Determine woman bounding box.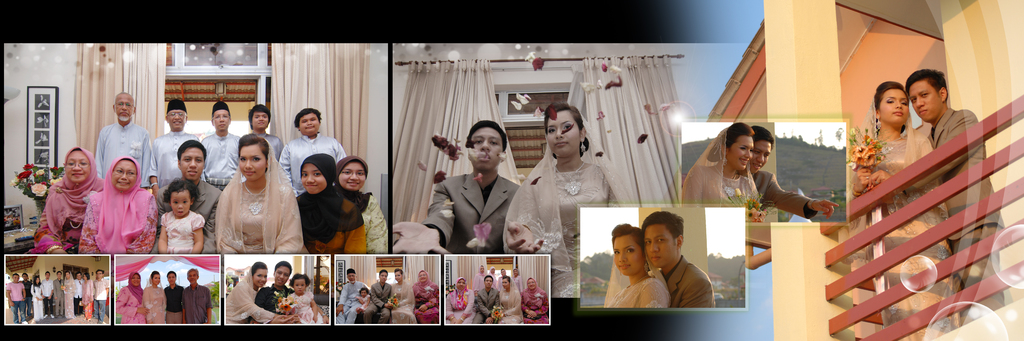
Determined: l=118, t=269, r=144, b=326.
